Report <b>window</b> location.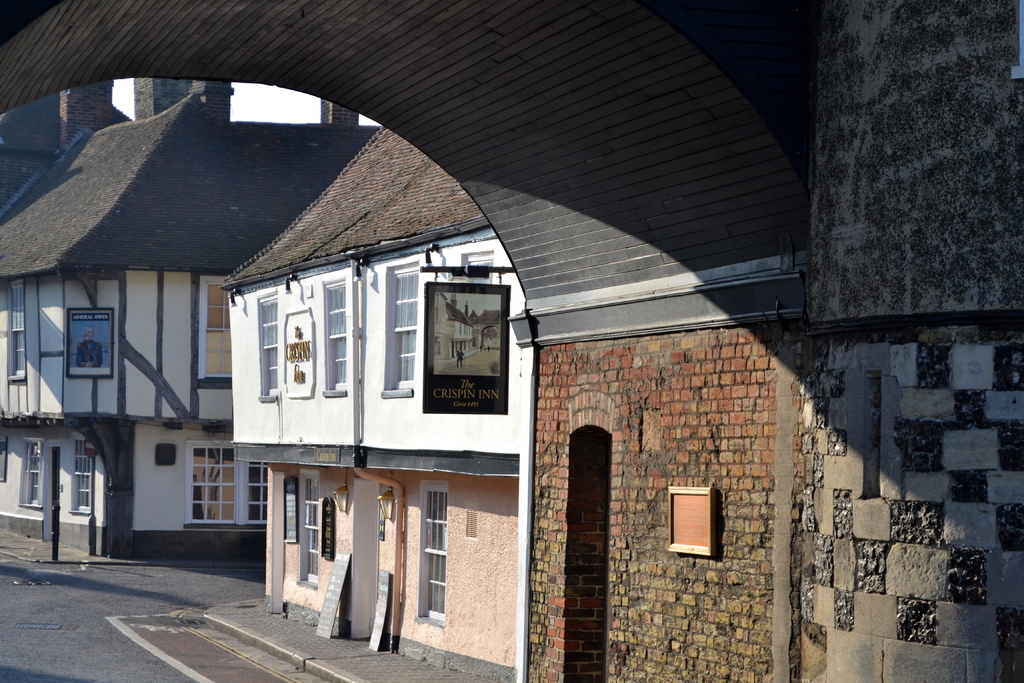
Report: [68, 434, 97, 516].
